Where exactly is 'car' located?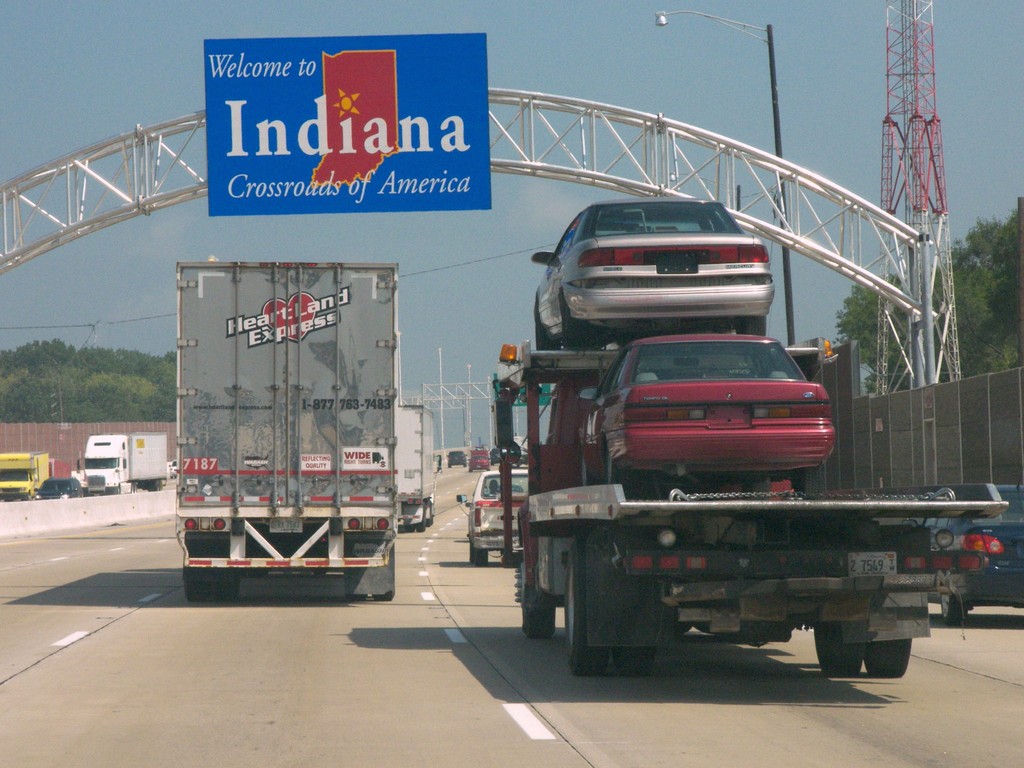
Its bounding box is region(490, 449, 501, 463).
